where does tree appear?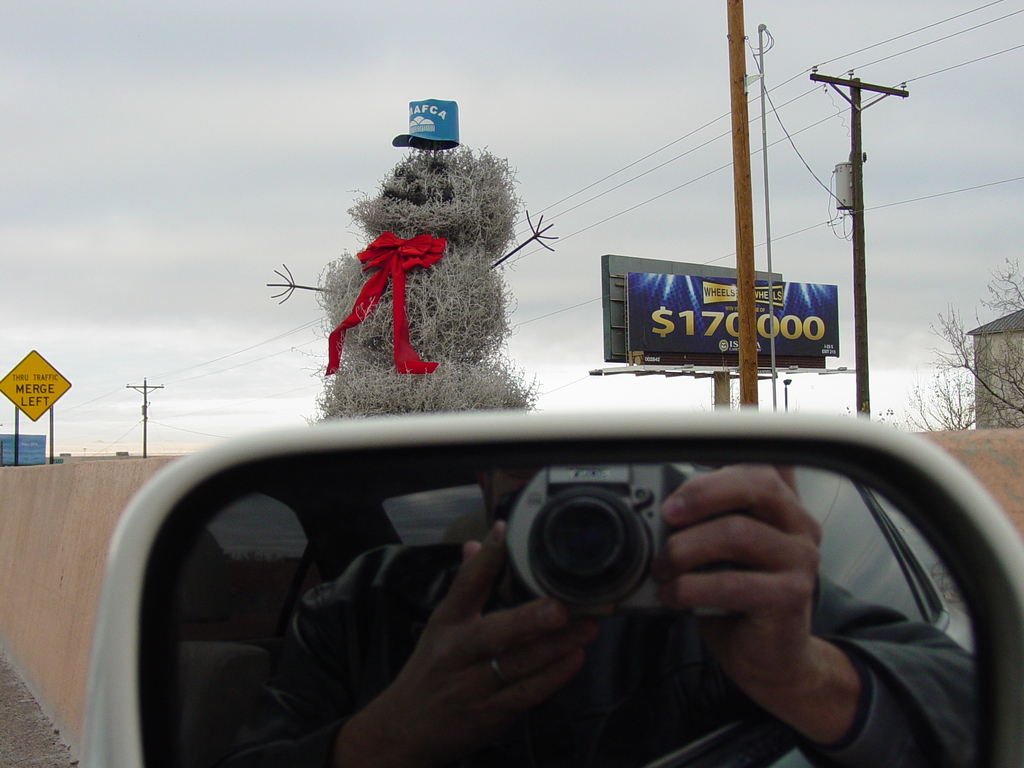
Appears at bbox=[308, 140, 538, 426].
